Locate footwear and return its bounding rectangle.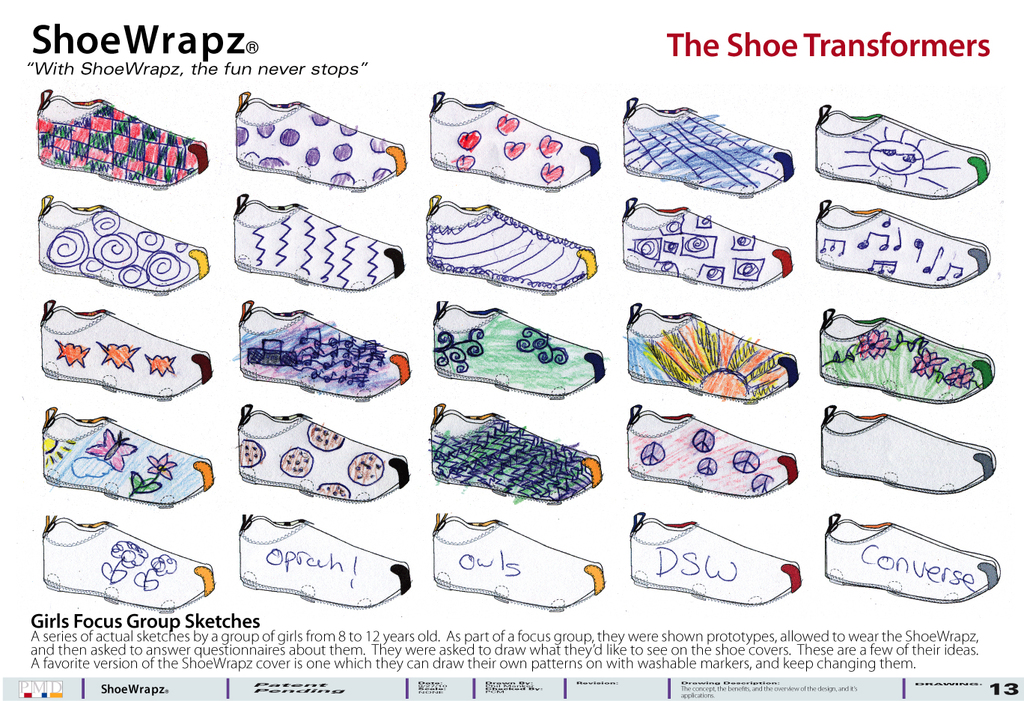
[left=820, top=512, right=999, bottom=602].
